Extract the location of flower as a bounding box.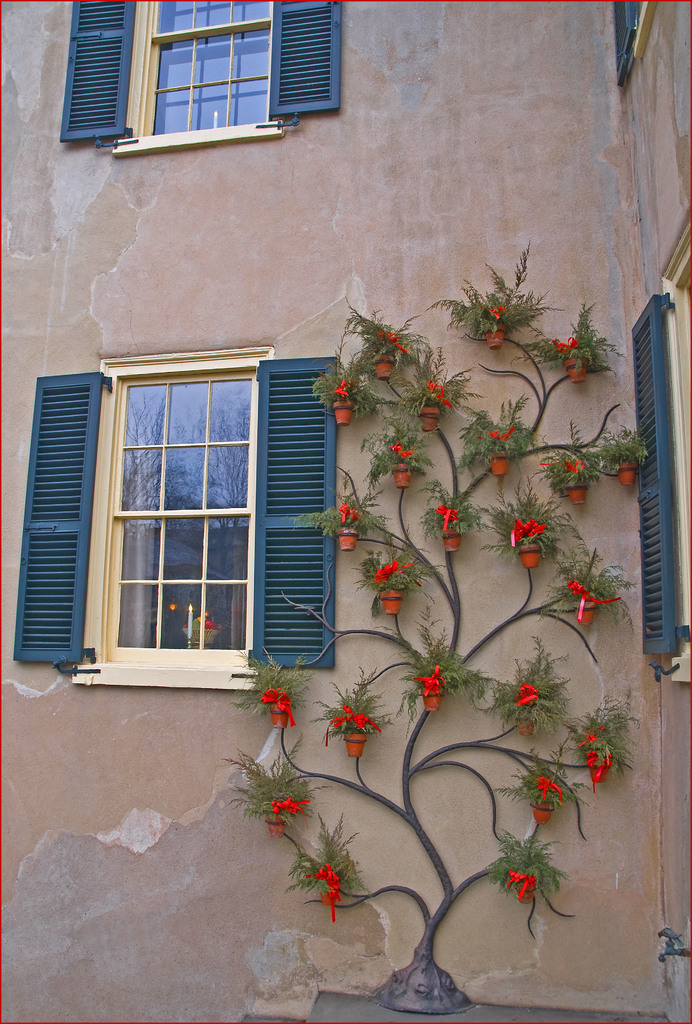
[left=333, top=704, right=380, bottom=744].
